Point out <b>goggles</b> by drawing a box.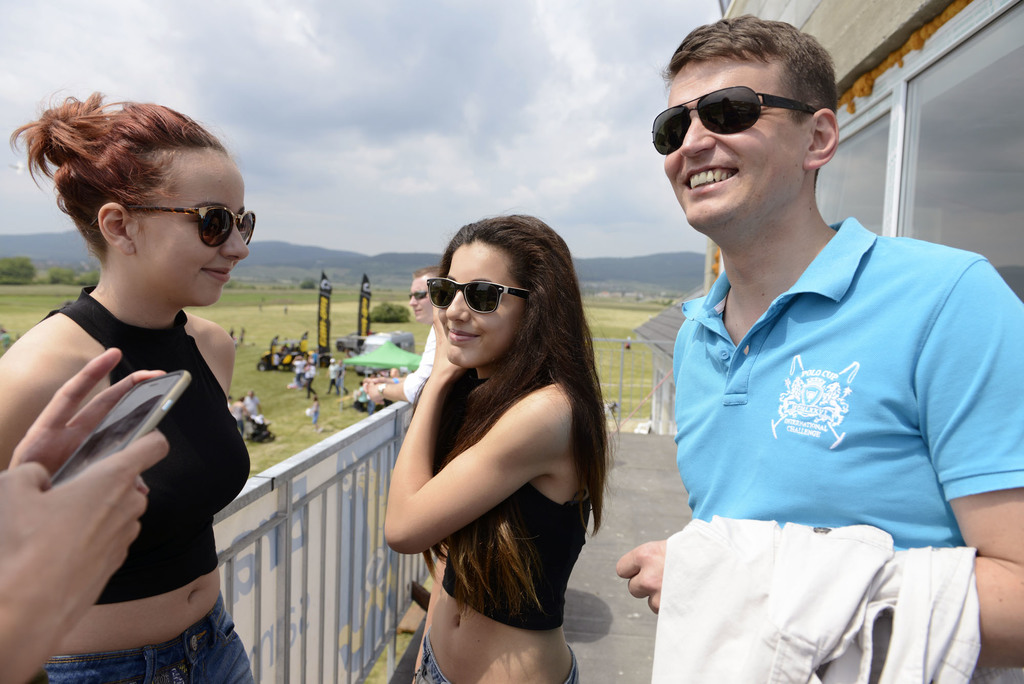
[left=418, top=275, right=538, bottom=314].
